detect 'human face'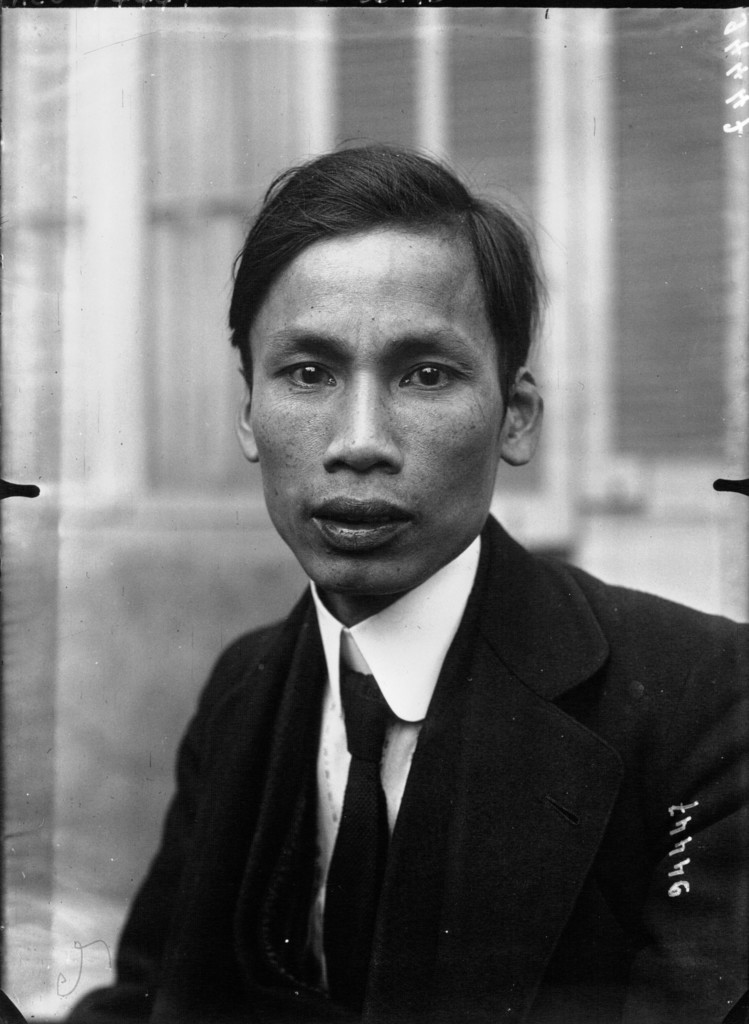
244, 235, 501, 594
